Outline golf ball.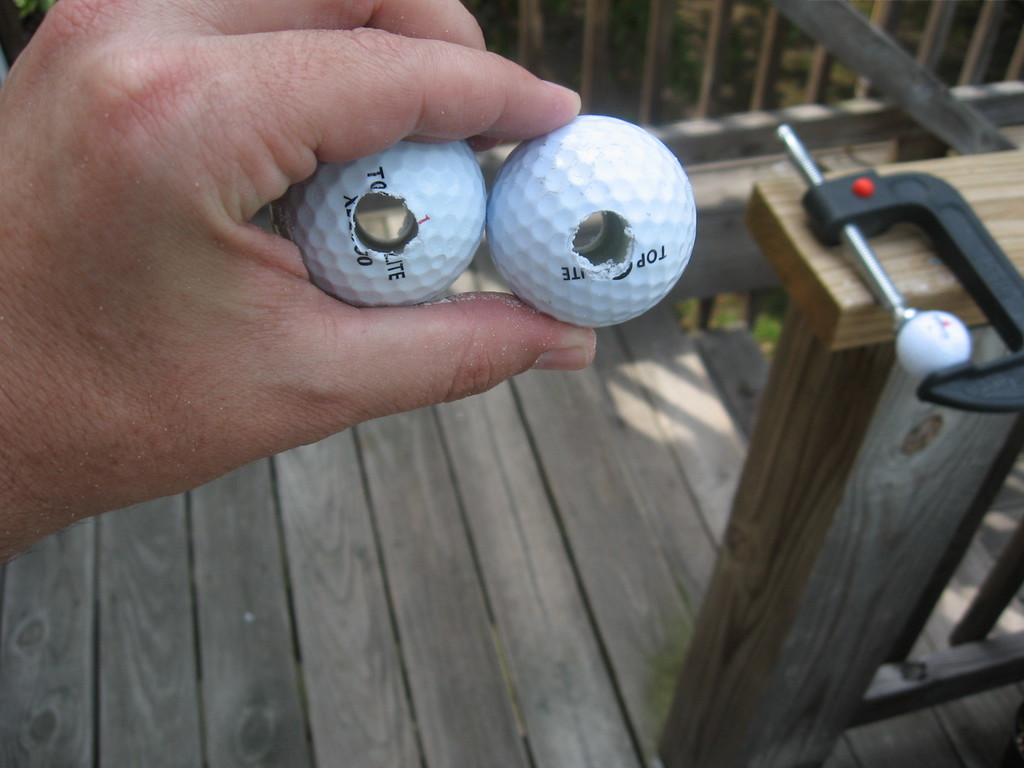
Outline: x1=268 y1=141 x2=489 y2=308.
